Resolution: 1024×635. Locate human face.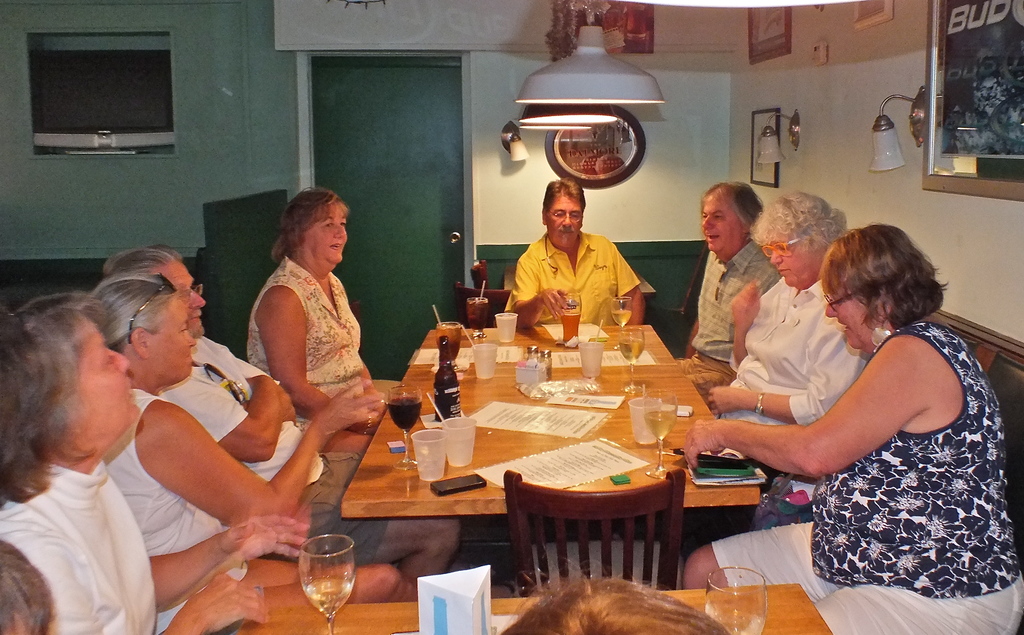
Rect(824, 279, 880, 342).
